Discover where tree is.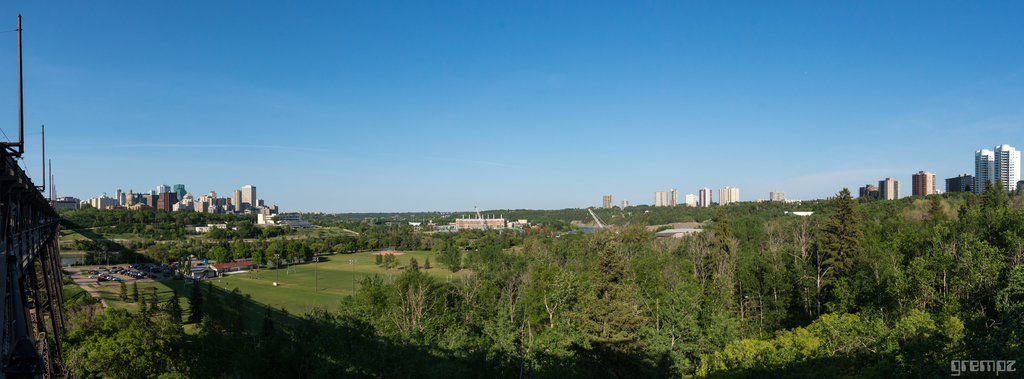
Discovered at {"x1": 818, "y1": 188, "x2": 865, "y2": 277}.
